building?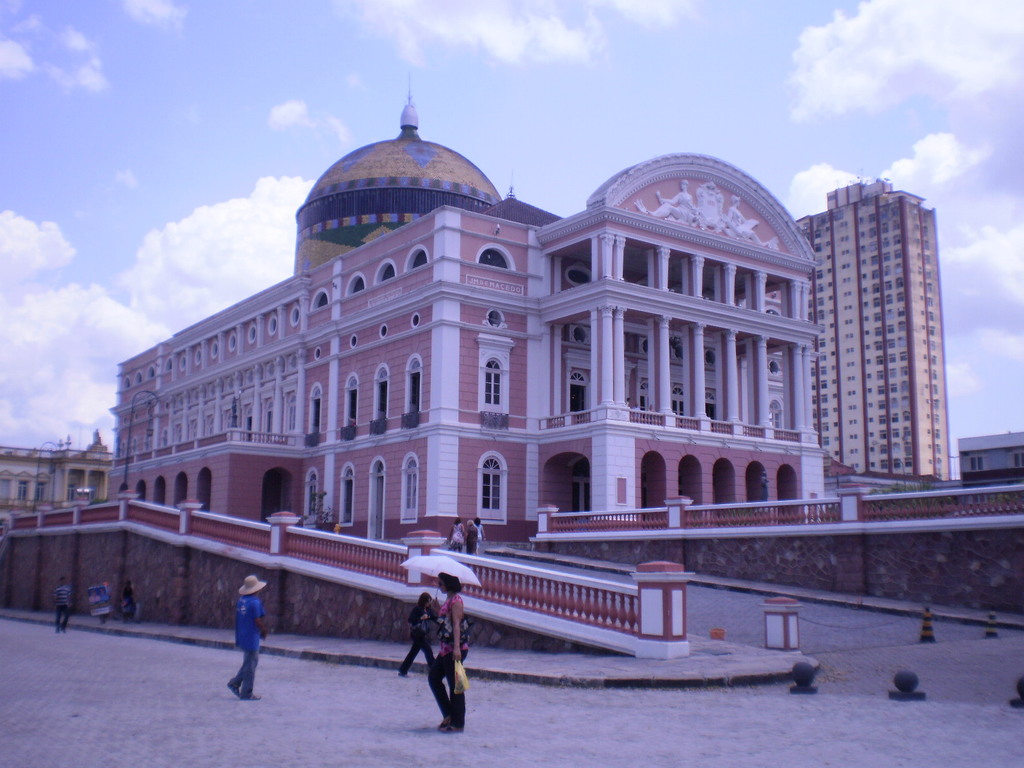
bbox=[0, 431, 116, 523]
